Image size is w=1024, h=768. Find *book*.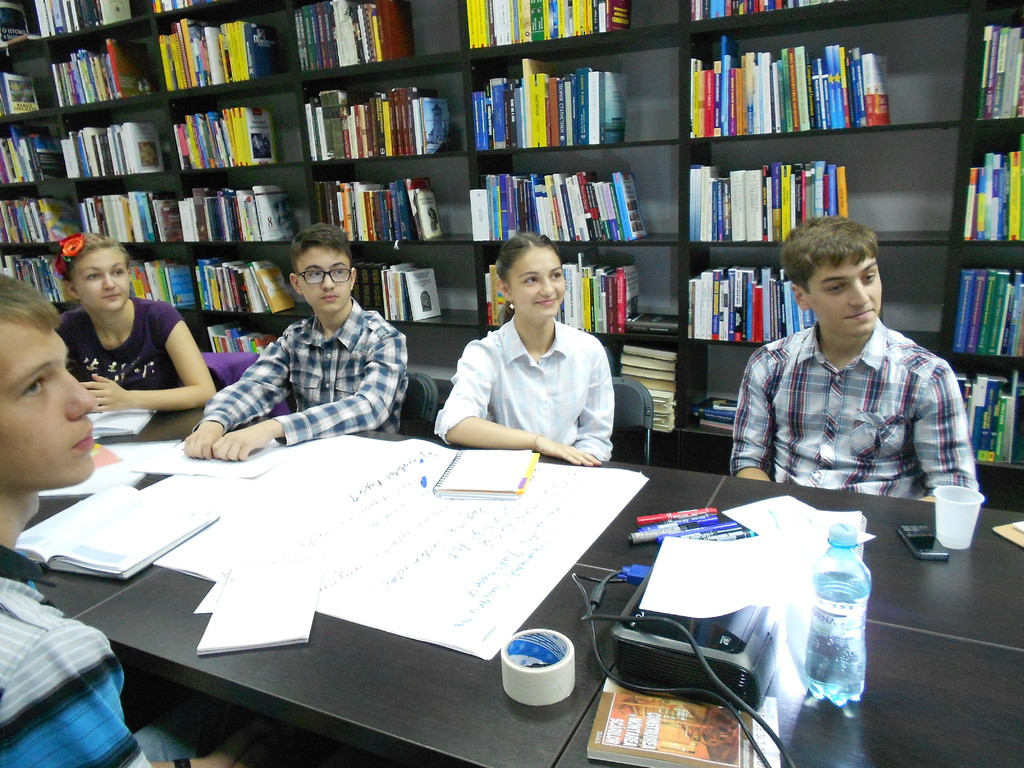
584,675,782,767.
